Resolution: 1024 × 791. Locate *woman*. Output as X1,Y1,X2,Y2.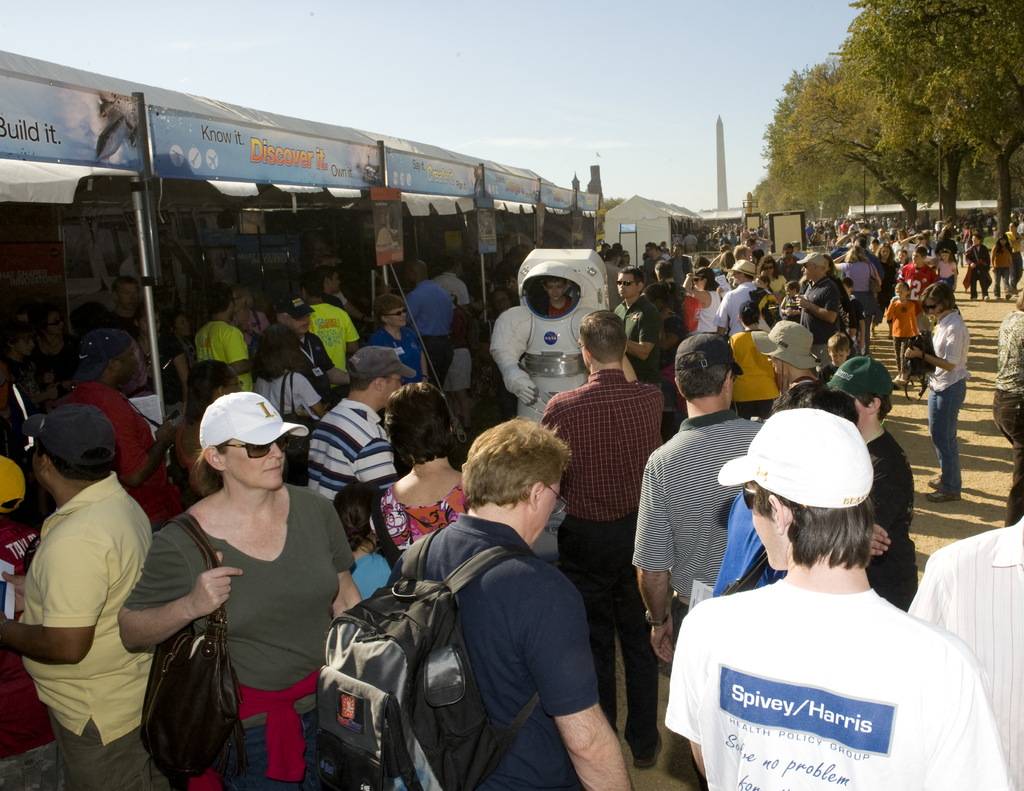
6,323,41,381.
